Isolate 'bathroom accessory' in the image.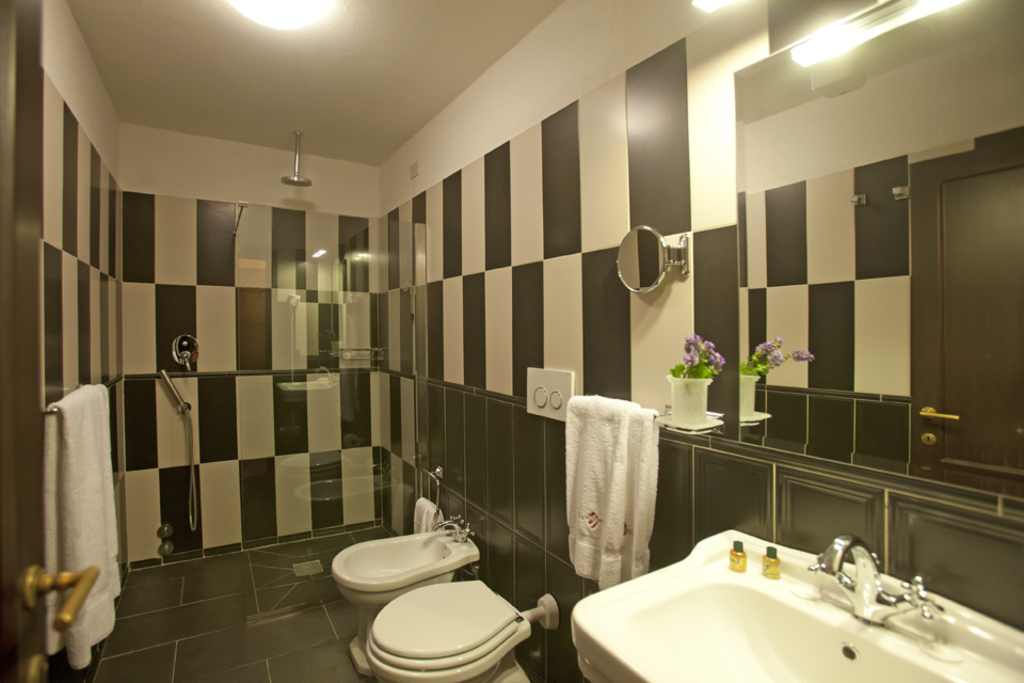
Isolated region: 231:201:247:238.
